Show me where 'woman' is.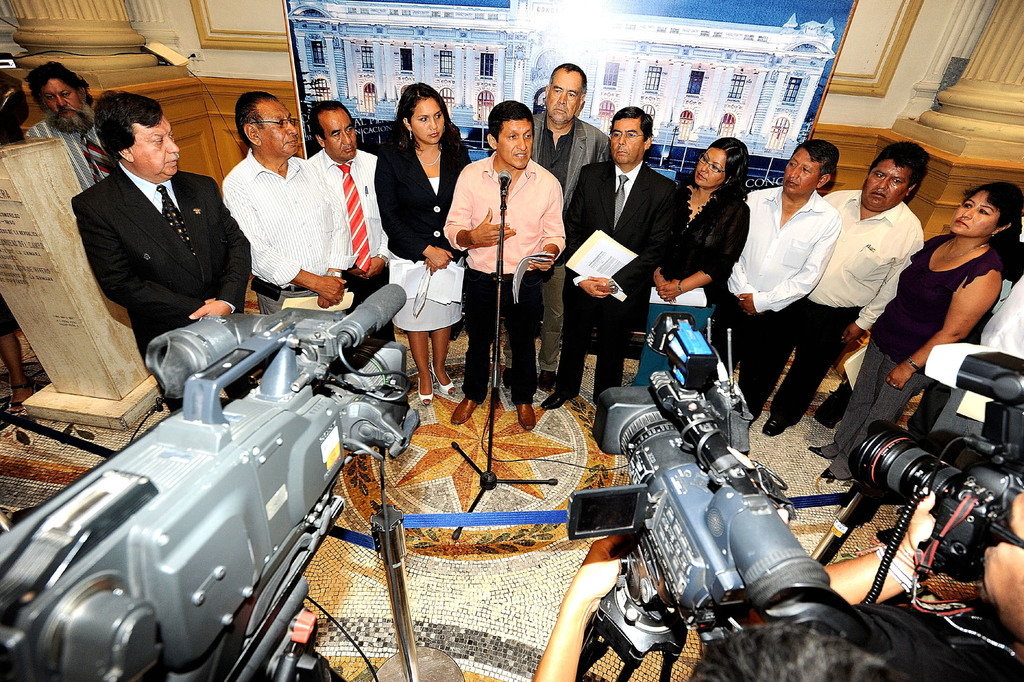
'woman' is at 635, 137, 753, 396.
